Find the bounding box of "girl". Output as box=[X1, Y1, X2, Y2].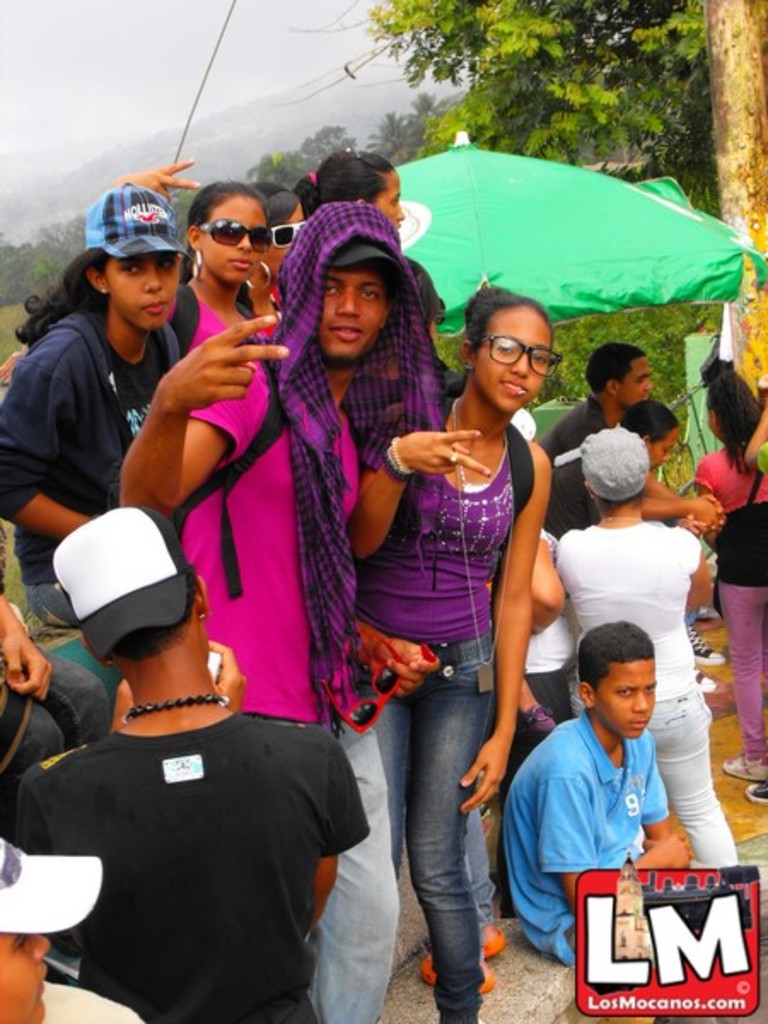
box=[357, 287, 555, 1022].
